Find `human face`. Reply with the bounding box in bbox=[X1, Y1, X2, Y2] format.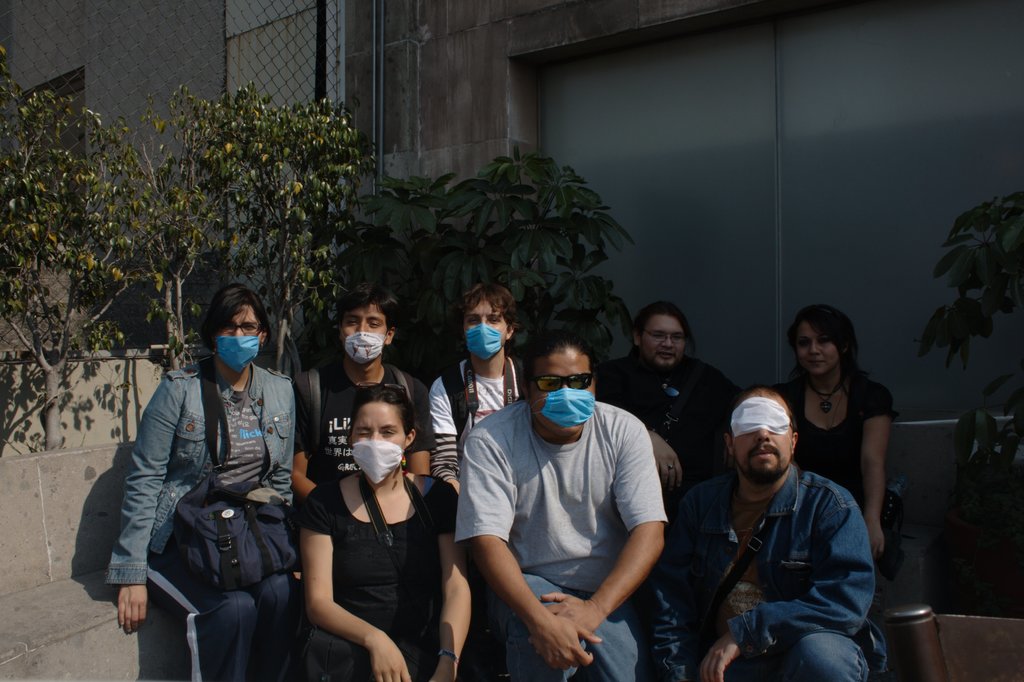
bbox=[643, 312, 687, 369].
